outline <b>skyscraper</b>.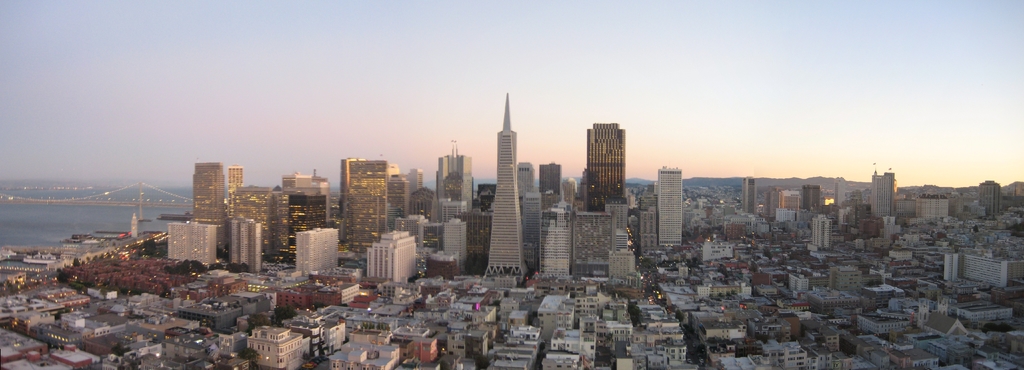
Outline: bbox=(428, 138, 477, 216).
